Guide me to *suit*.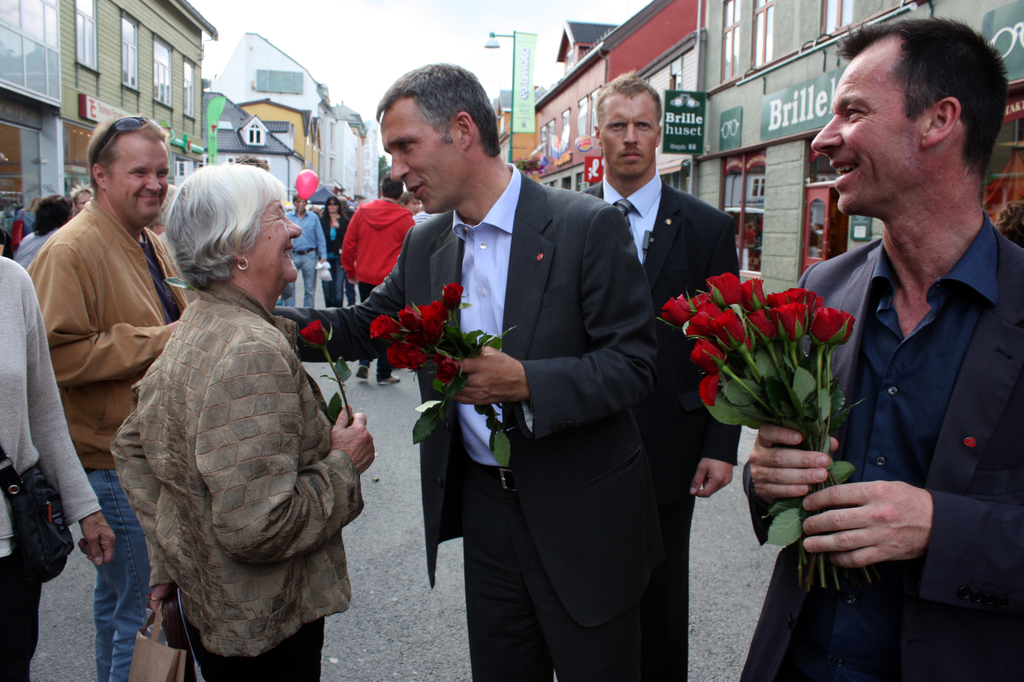
Guidance: <box>277,161,659,629</box>.
